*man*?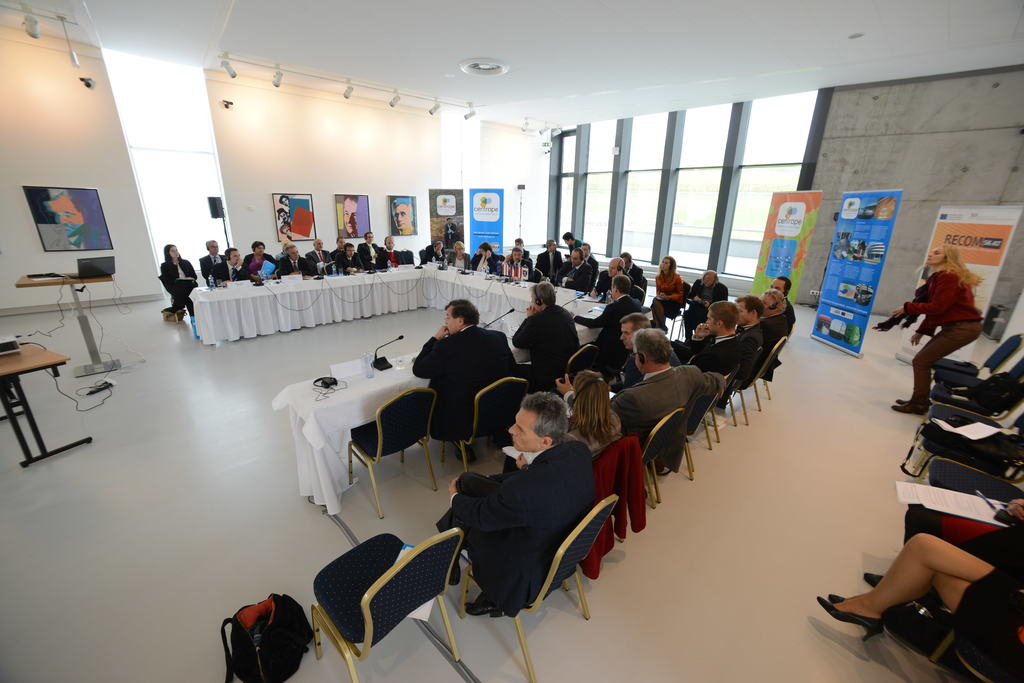
bbox=[342, 240, 365, 272]
